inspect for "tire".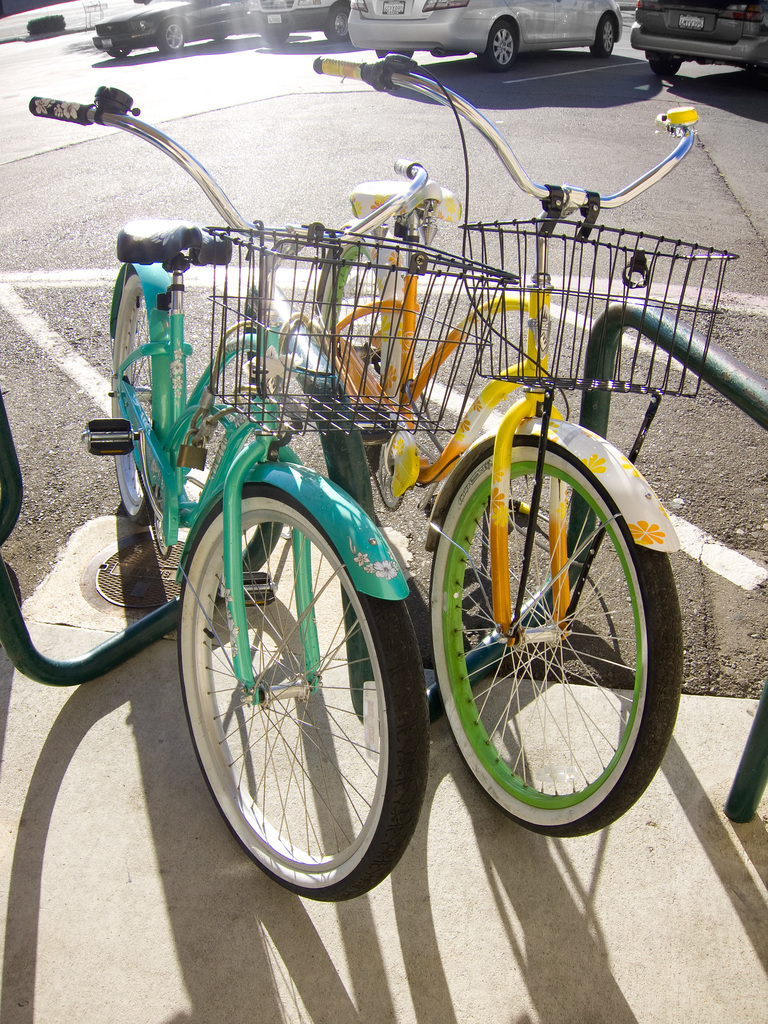
Inspection: 588 17 614 60.
